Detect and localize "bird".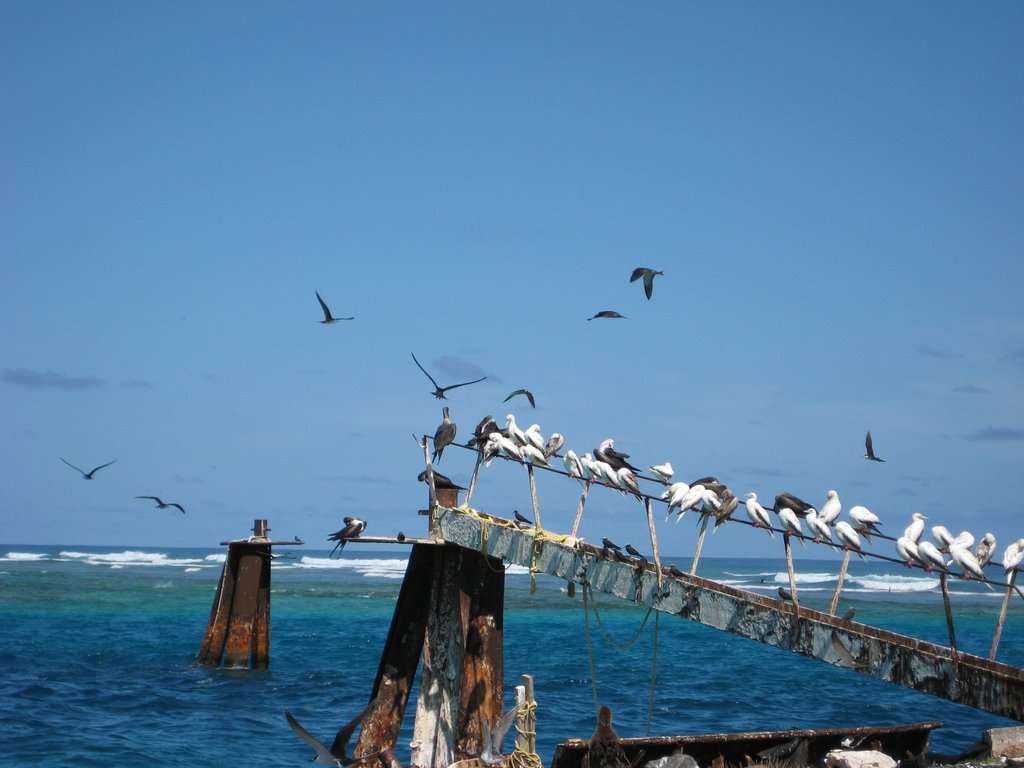
Localized at x1=774, y1=492, x2=816, y2=519.
